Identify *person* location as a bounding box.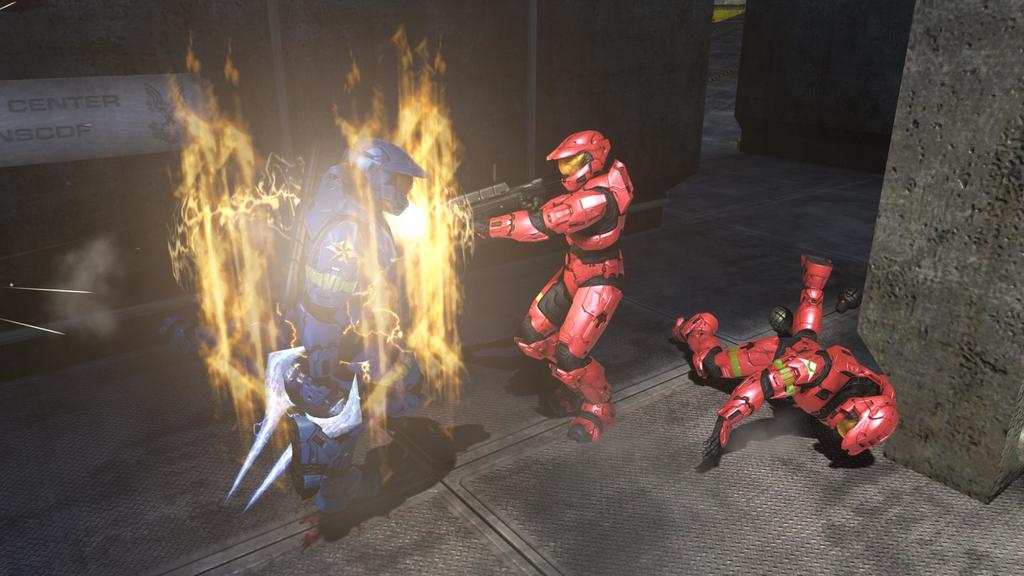
x1=256 y1=122 x2=450 y2=554.
